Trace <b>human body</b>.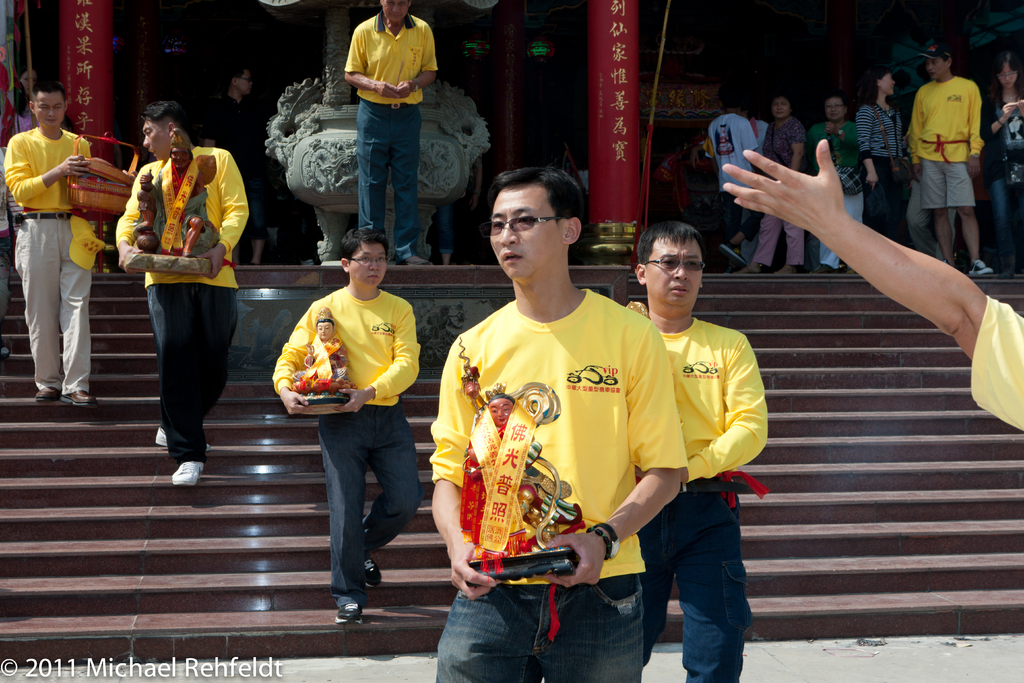
Traced to 118, 120, 238, 477.
